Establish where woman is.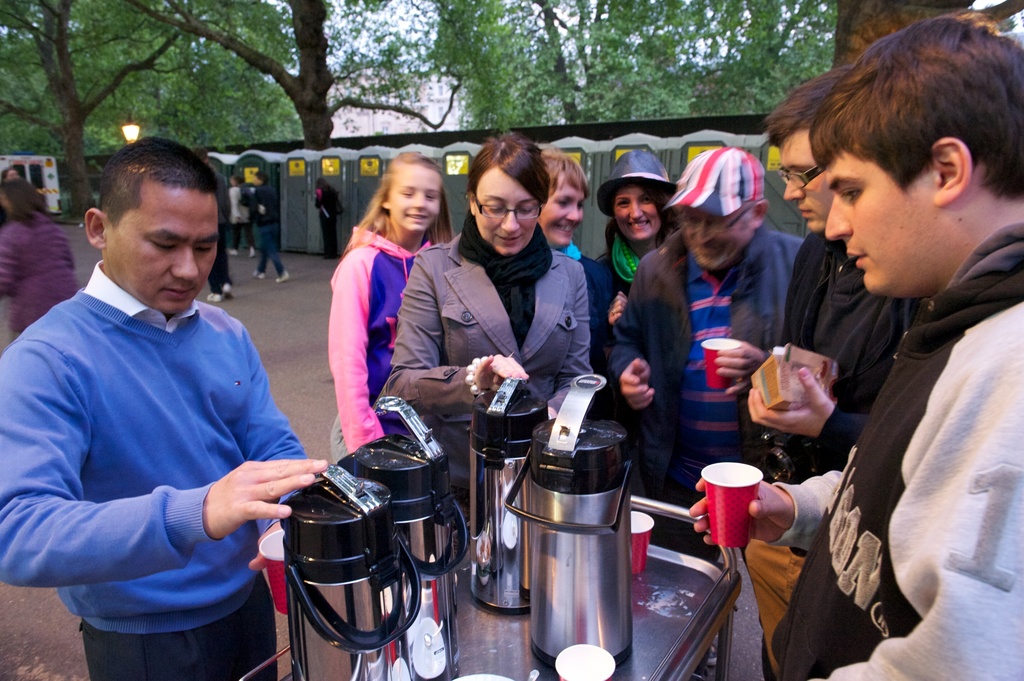
Established at BBox(383, 138, 632, 527).
